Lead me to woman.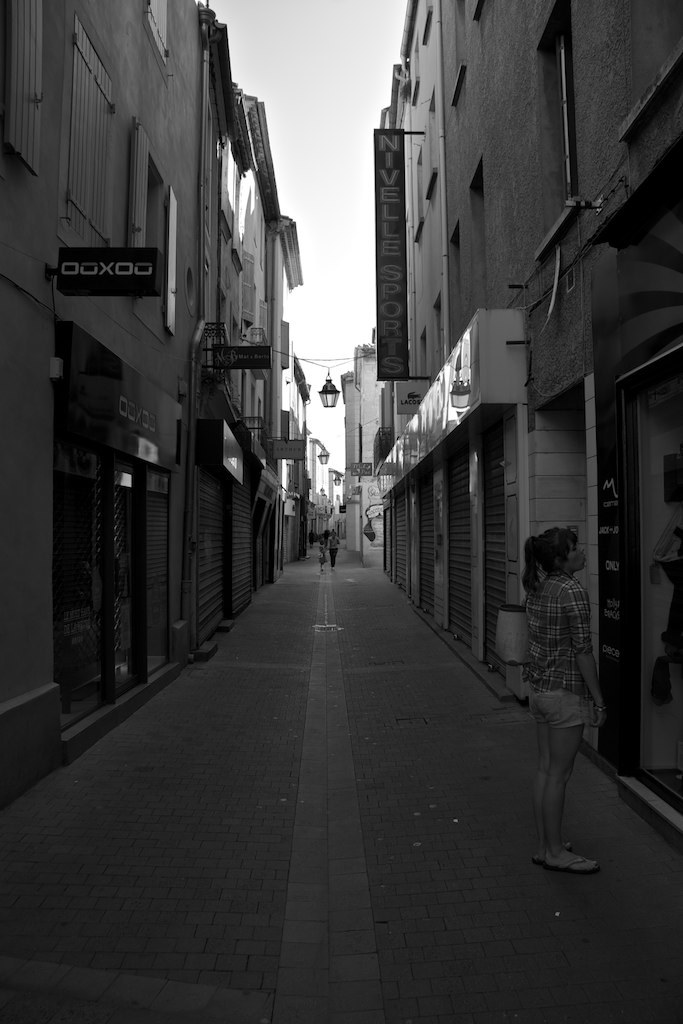
Lead to 509/487/618/883.
